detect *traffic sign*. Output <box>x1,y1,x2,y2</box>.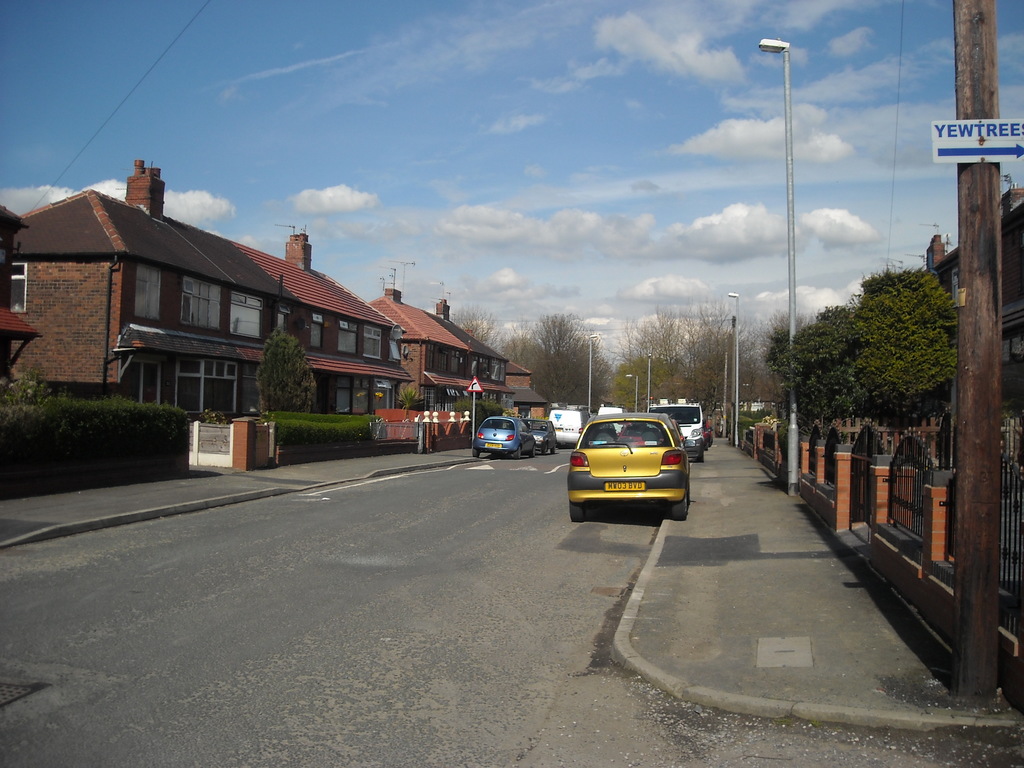
<box>461,374,485,391</box>.
